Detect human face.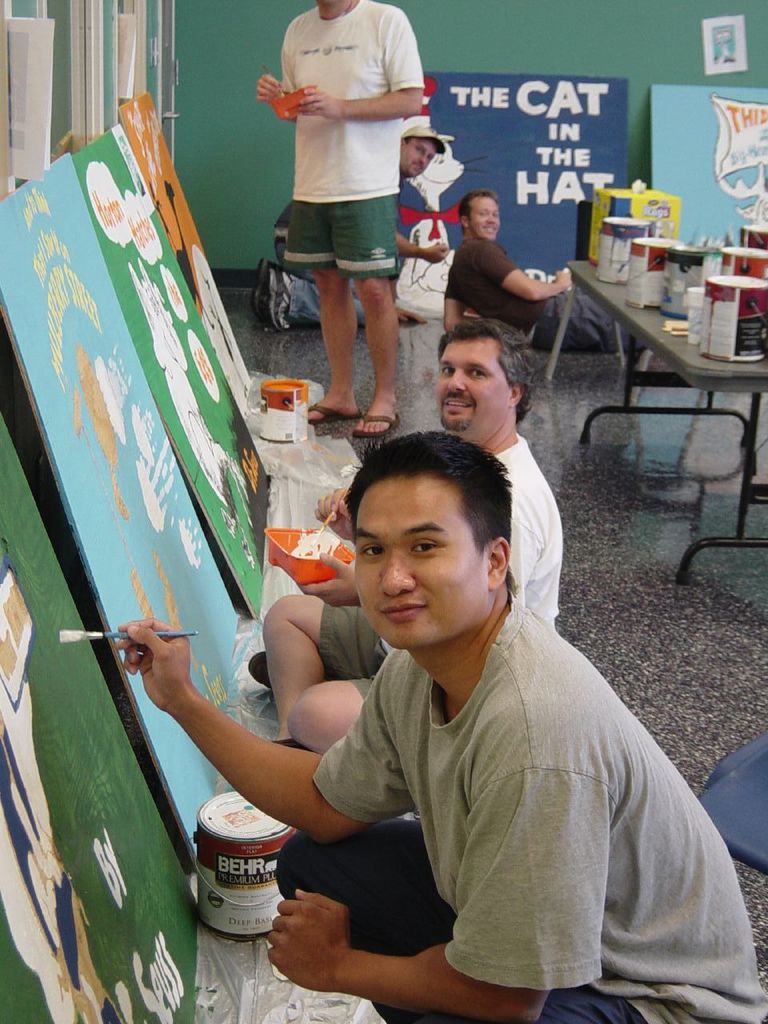
Detected at (left=401, top=138, right=431, bottom=174).
